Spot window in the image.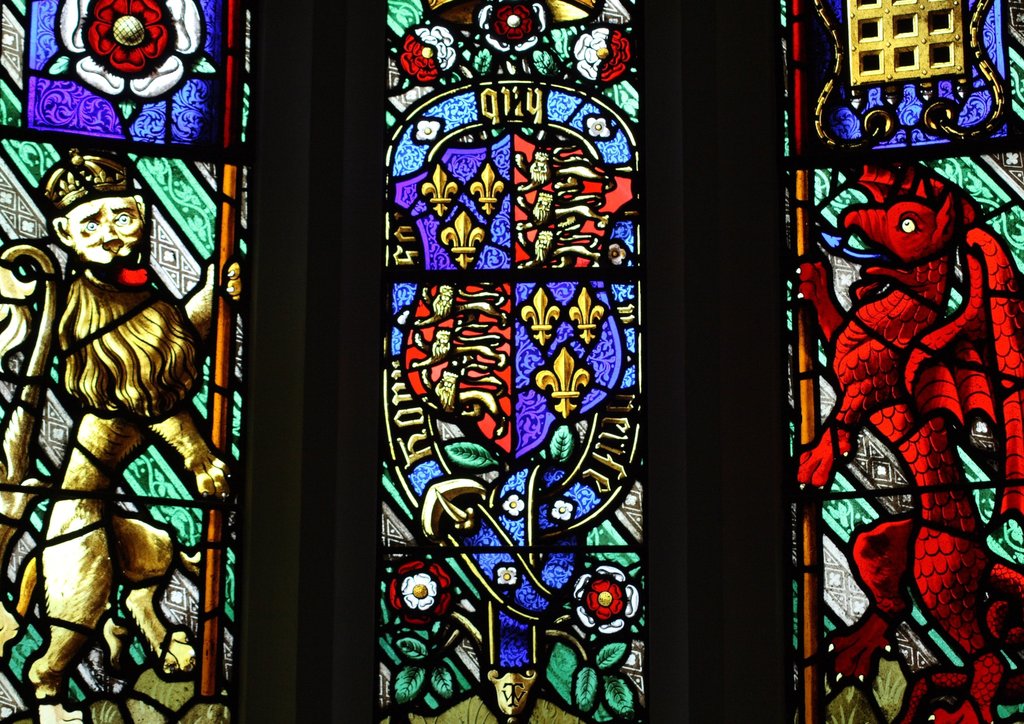
window found at box=[0, 0, 239, 723].
